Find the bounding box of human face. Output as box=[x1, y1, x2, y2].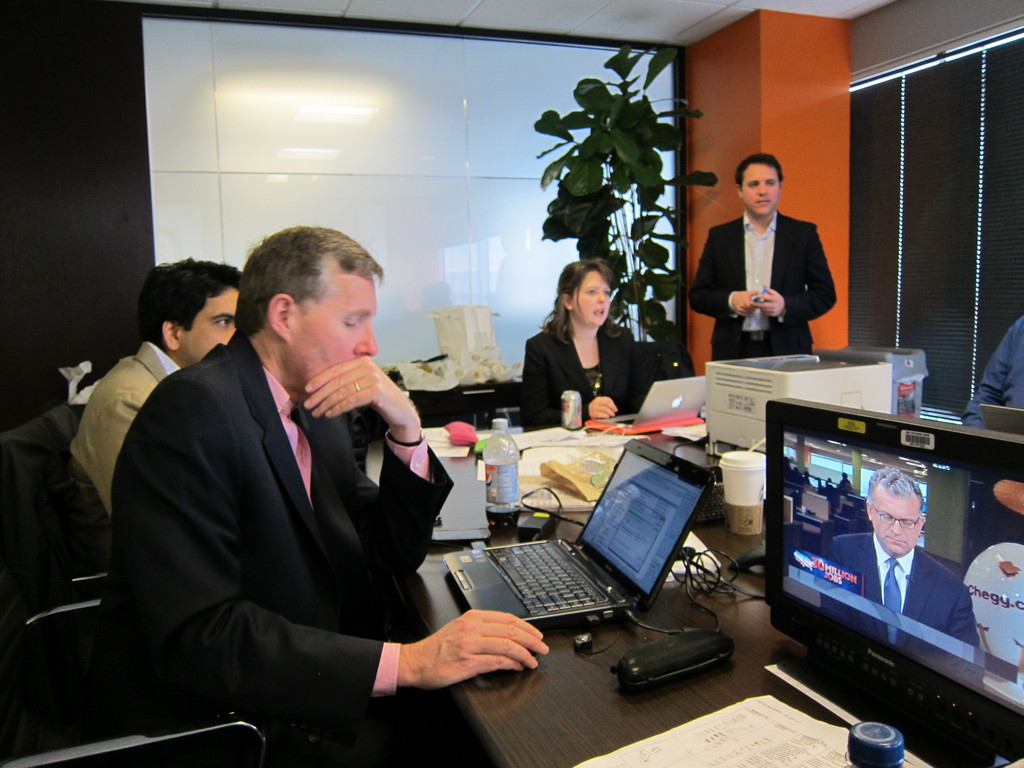
box=[287, 281, 380, 399].
